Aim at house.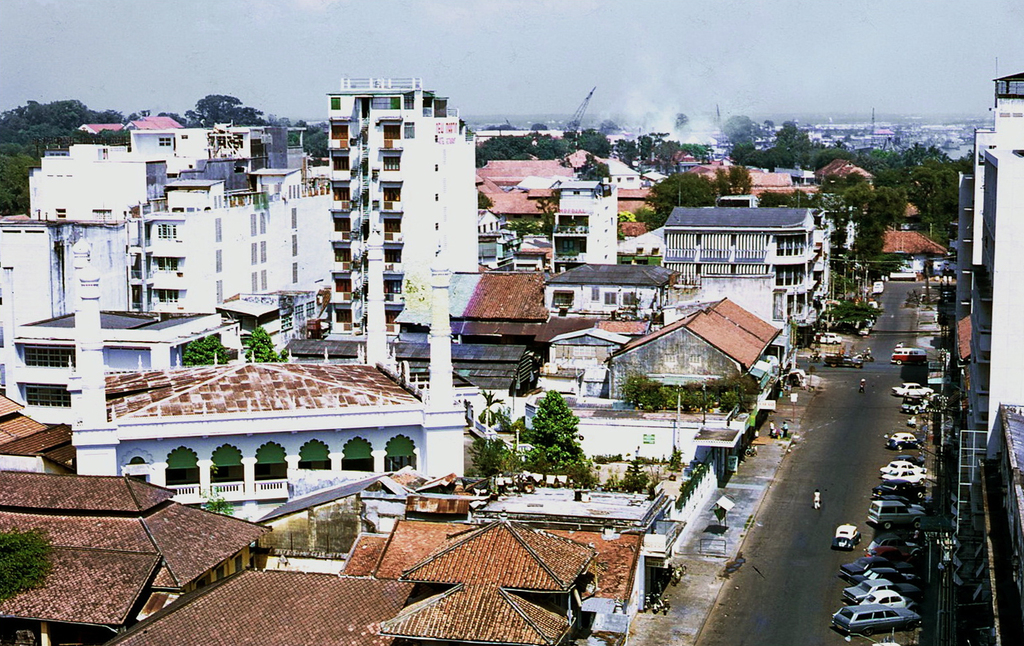
Aimed at <region>106, 361, 438, 500</region>.
